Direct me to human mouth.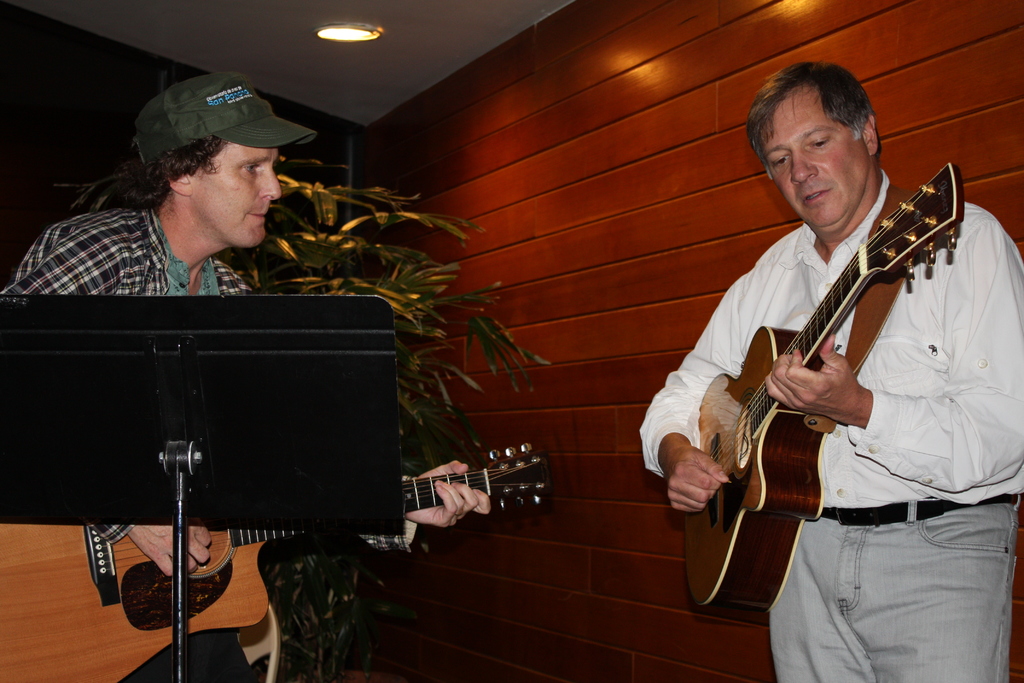
Direction: rect(246, 206, 269, 227).
